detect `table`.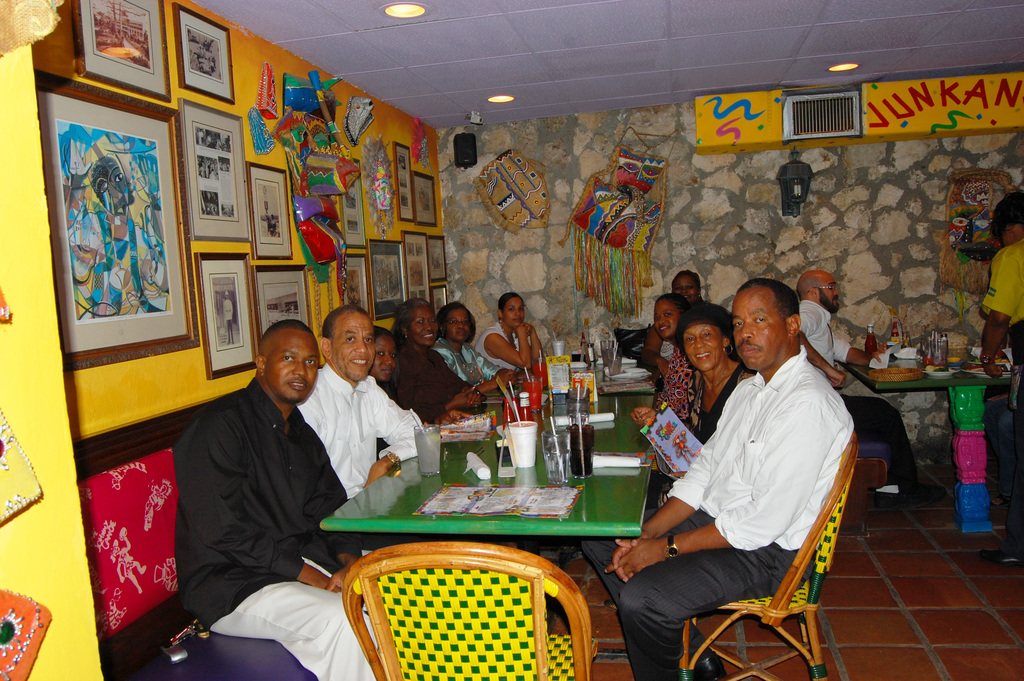
Detected at [left=319, top=392, right=652, bottom=657].
